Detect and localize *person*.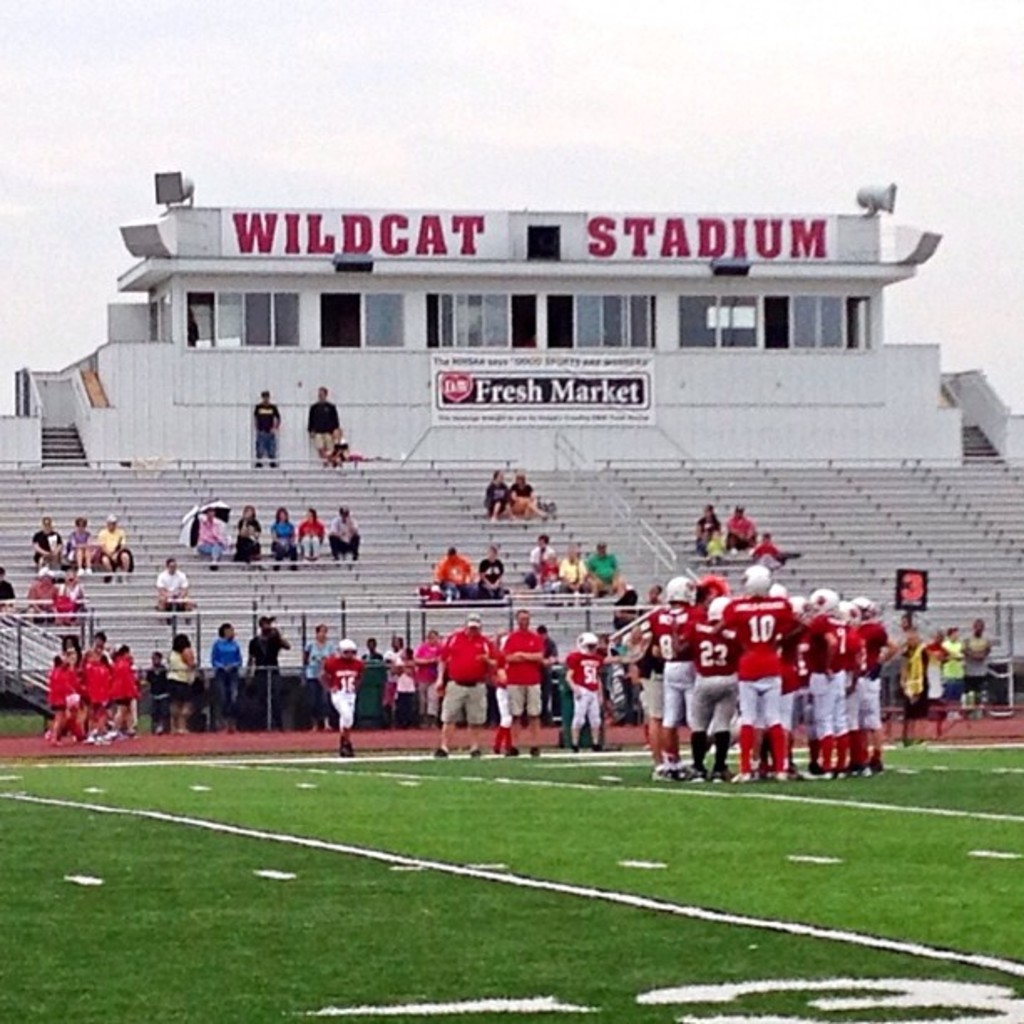
Localized at crop(142, 651, 172, 731).
